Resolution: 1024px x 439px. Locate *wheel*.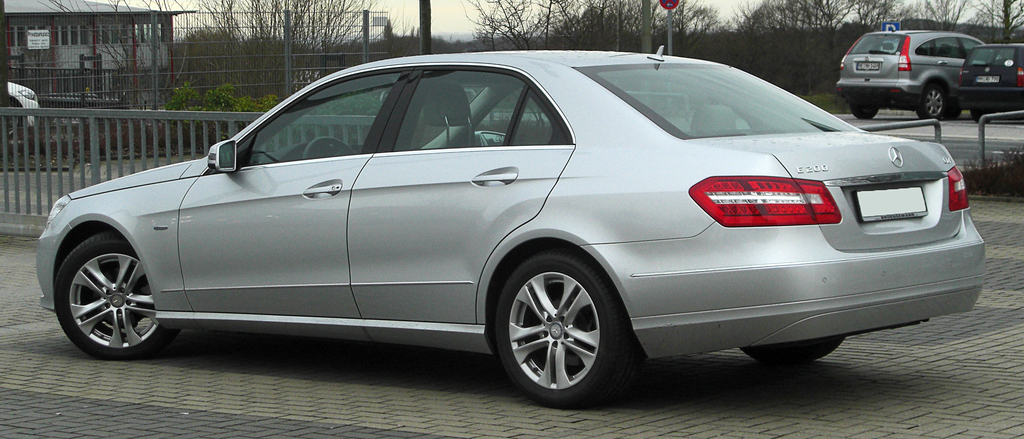
Rect(498, 257, 615, 401).
